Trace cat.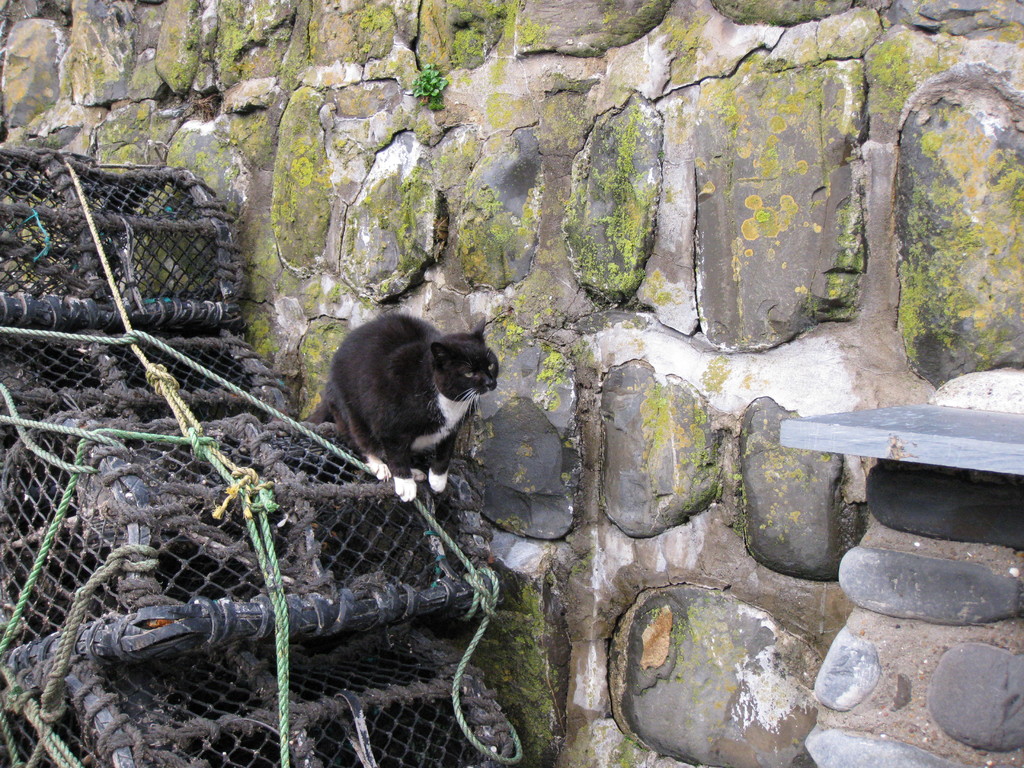
Traced to x1=298 y1=308 x2=499 y2=505.
